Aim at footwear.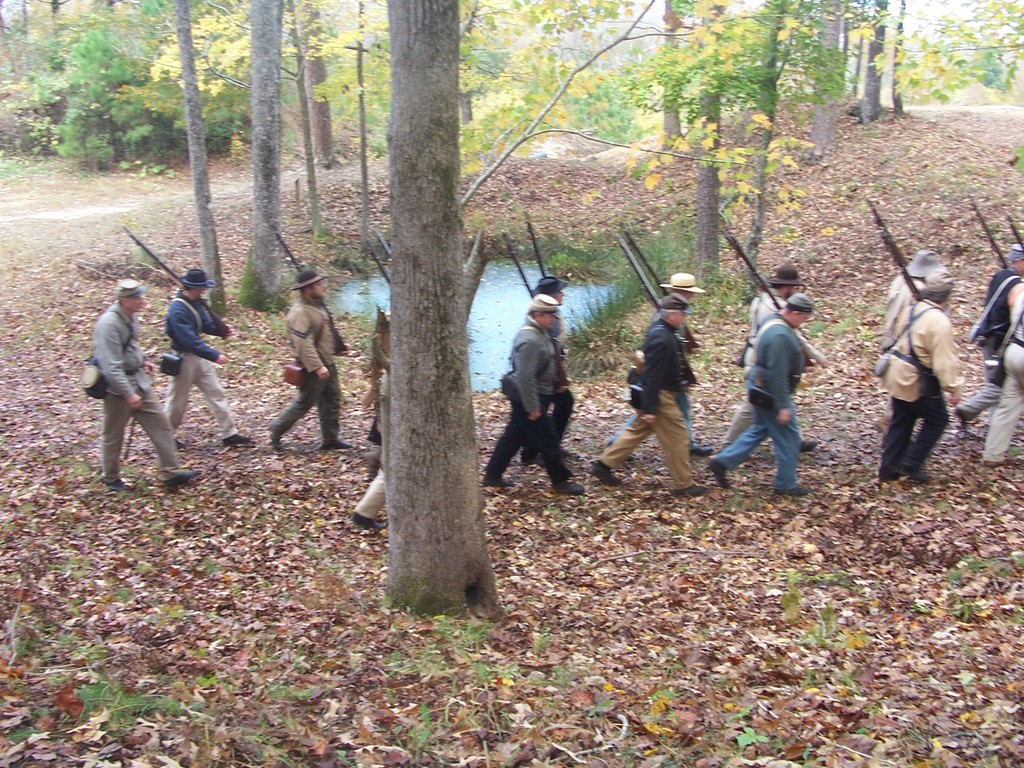
Aimed at Rect(106, 480, 130, 490).
